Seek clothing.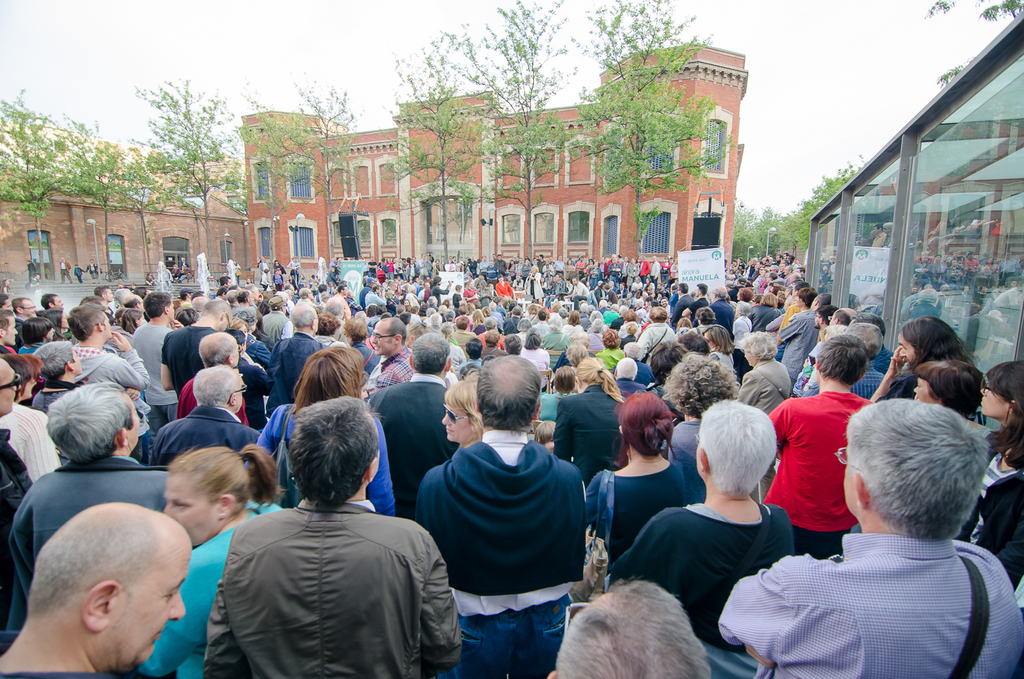
x1=631, y1=359, x2=651, y2=386.
